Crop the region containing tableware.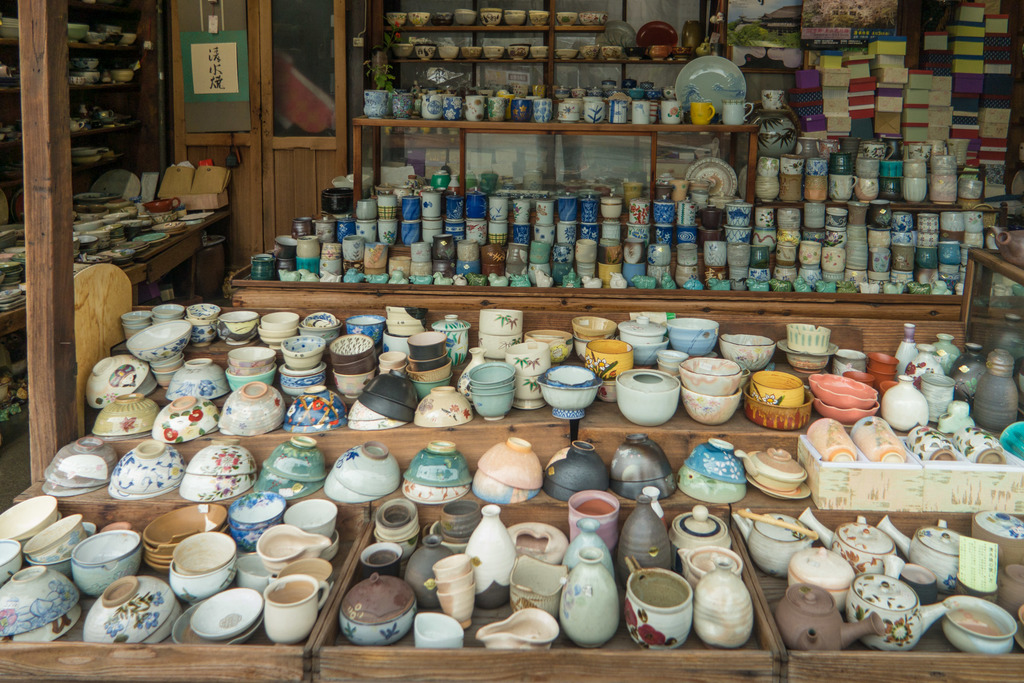
Crop region: x1=627, y1=340, x2=668, y2=361.
